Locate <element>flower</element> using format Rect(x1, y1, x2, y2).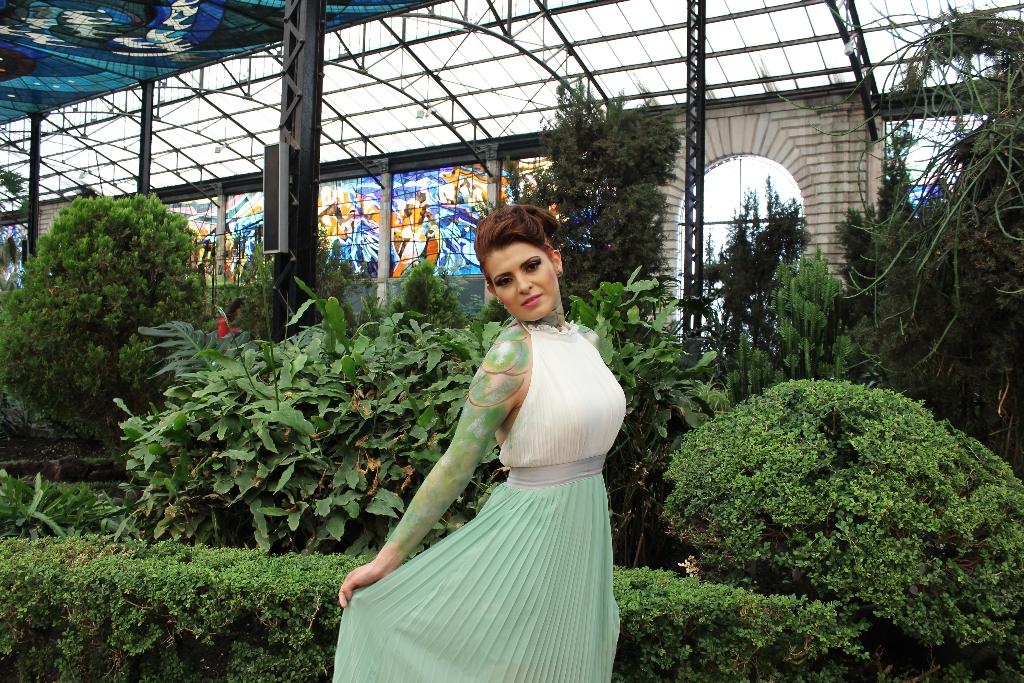
Rect(678, 560, 696, 573).
